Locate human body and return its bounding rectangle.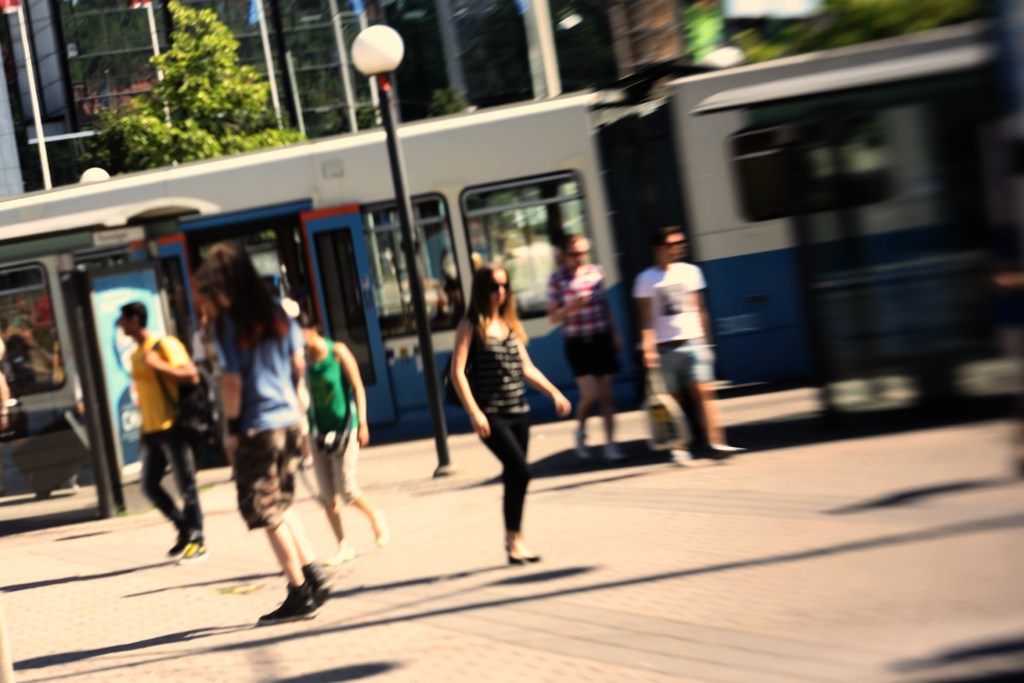
(left=294, top=303, right=391, bottom=560).
